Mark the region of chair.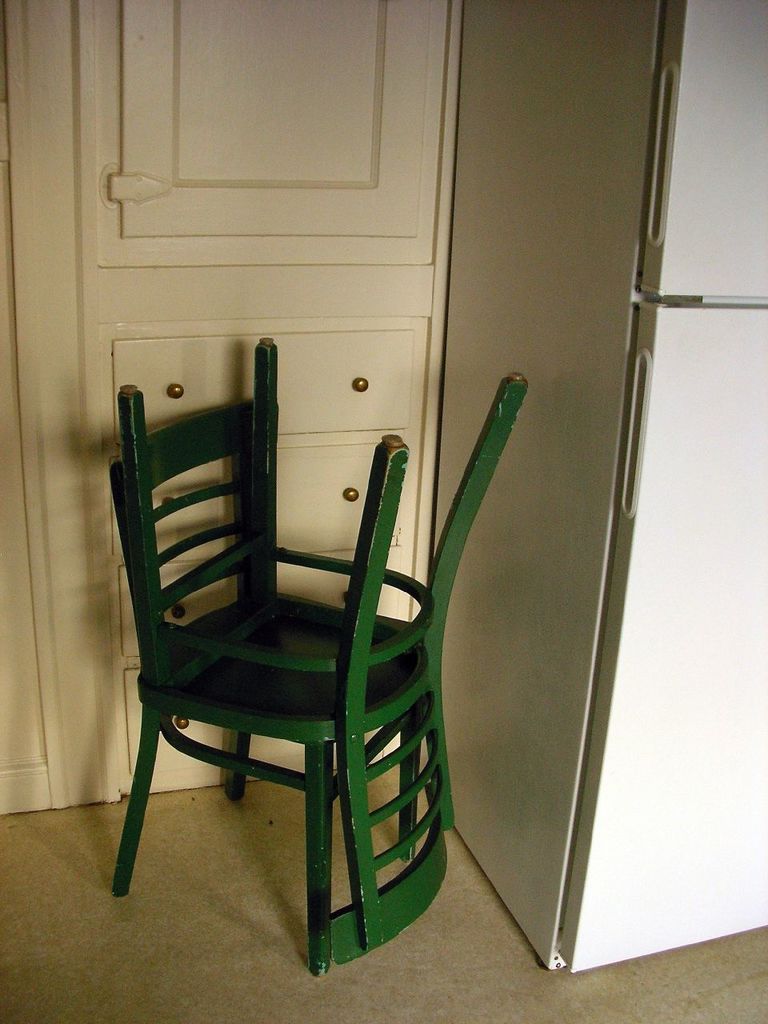
Region: detection(107, 374, 531, 967).
